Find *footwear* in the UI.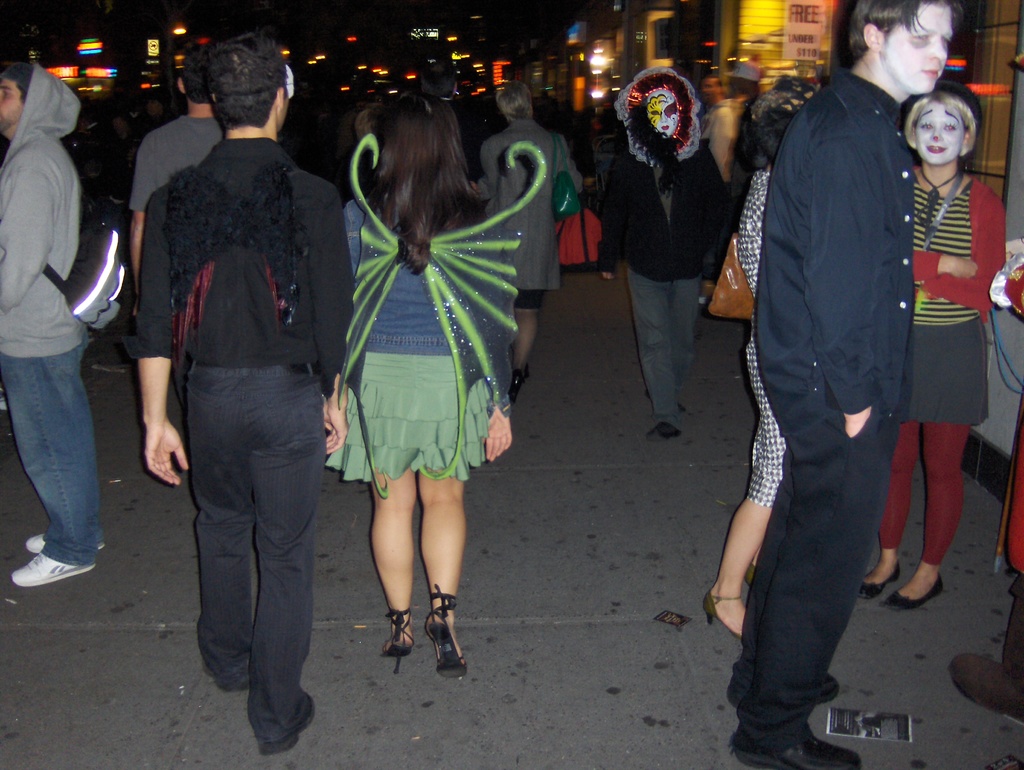
UI element at BBox(26, 533, 103, 552).
